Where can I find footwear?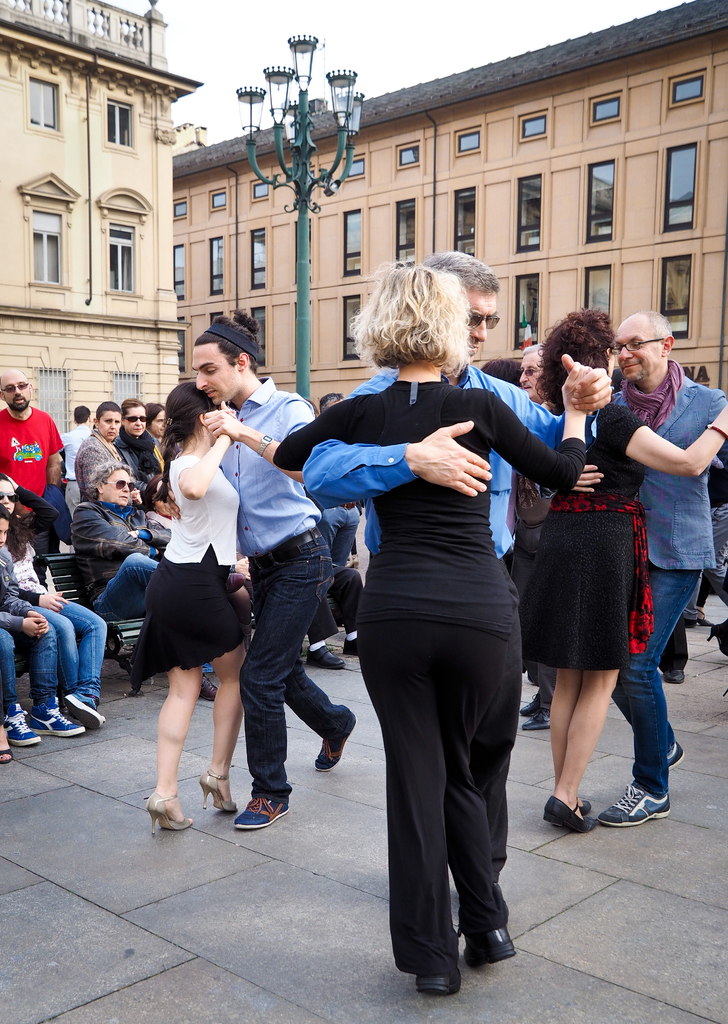
You can find it at [left=234, top=795, right=290, bottom=833].
